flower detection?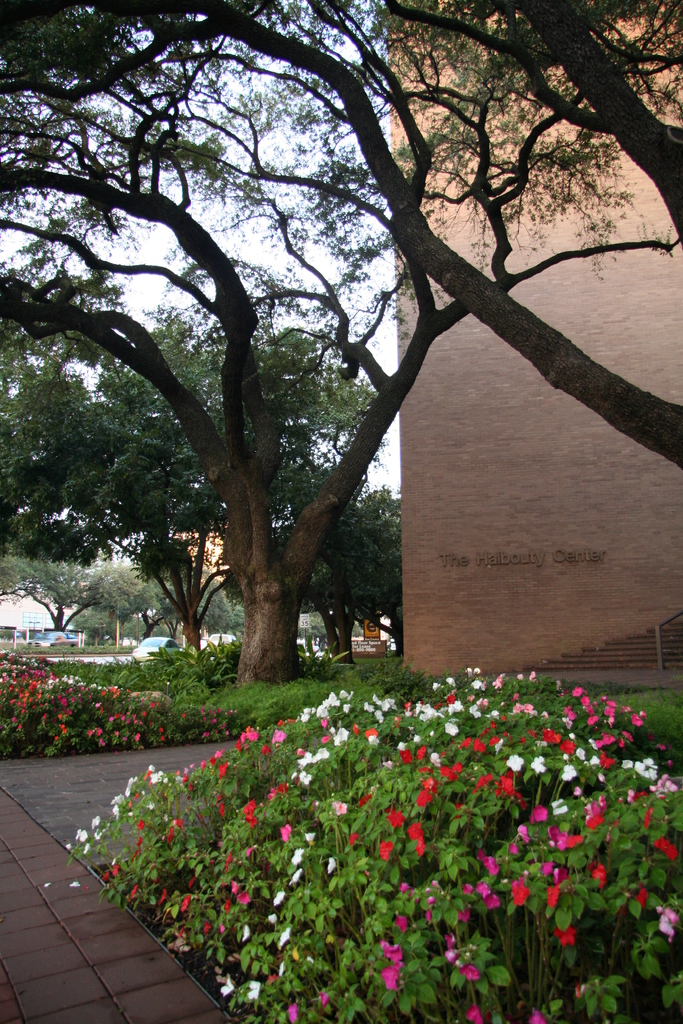
{"x1": 276, "y1": 822, "x2": 297, "y2": 849}
